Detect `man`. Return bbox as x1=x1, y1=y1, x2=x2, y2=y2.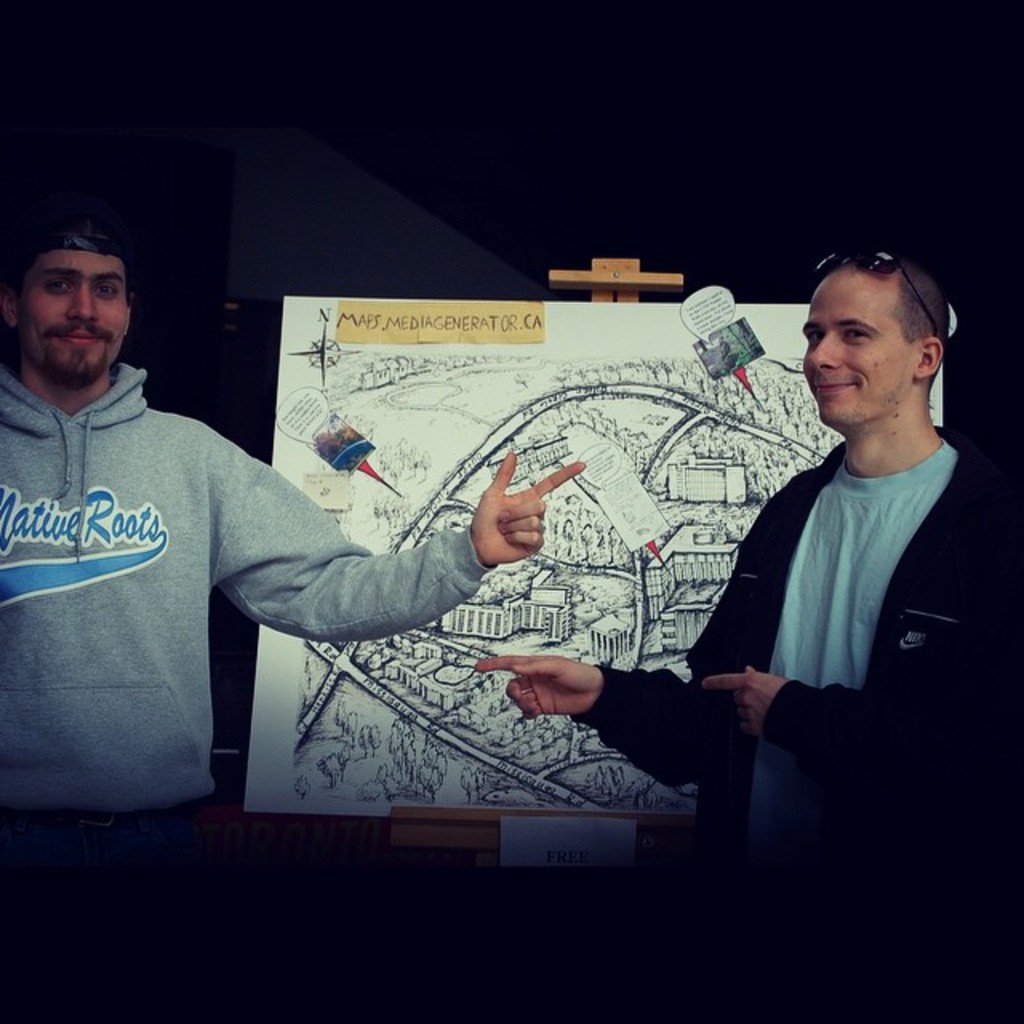
x1=574, y1=302, x2=1003, y2=829.
